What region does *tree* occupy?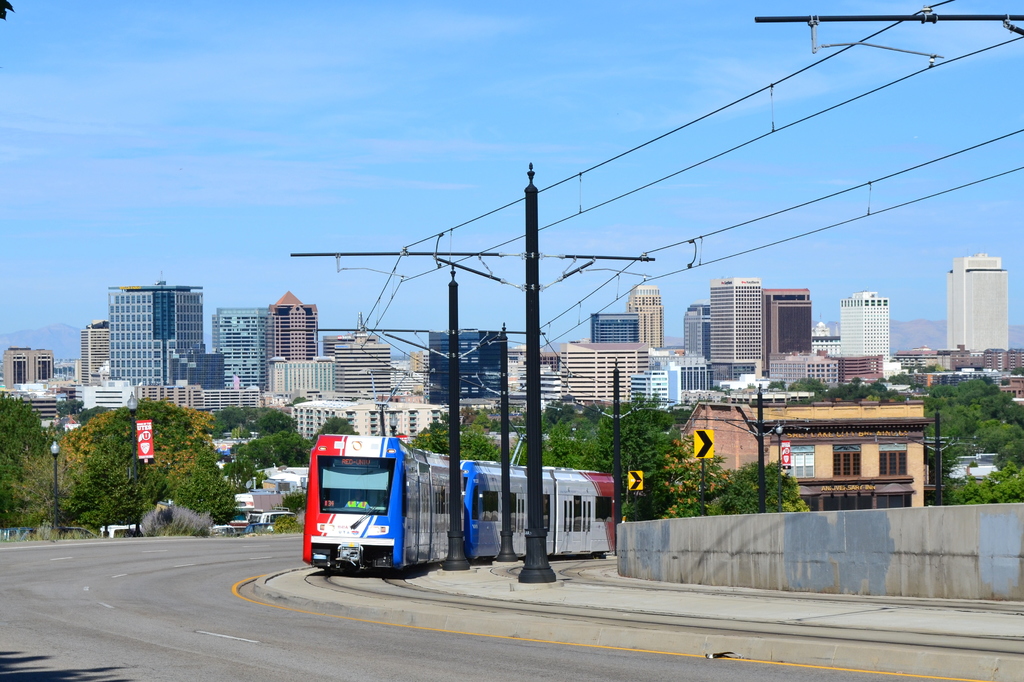
296 416 358 468.
